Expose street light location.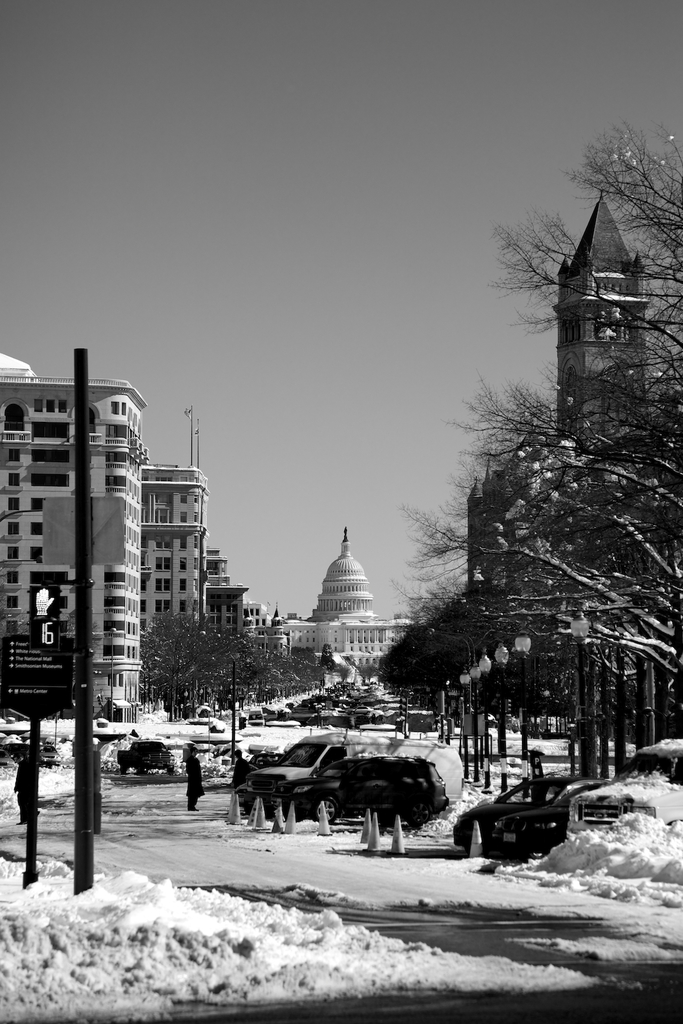
Exposed at rect(457, 671, 473, 776).
